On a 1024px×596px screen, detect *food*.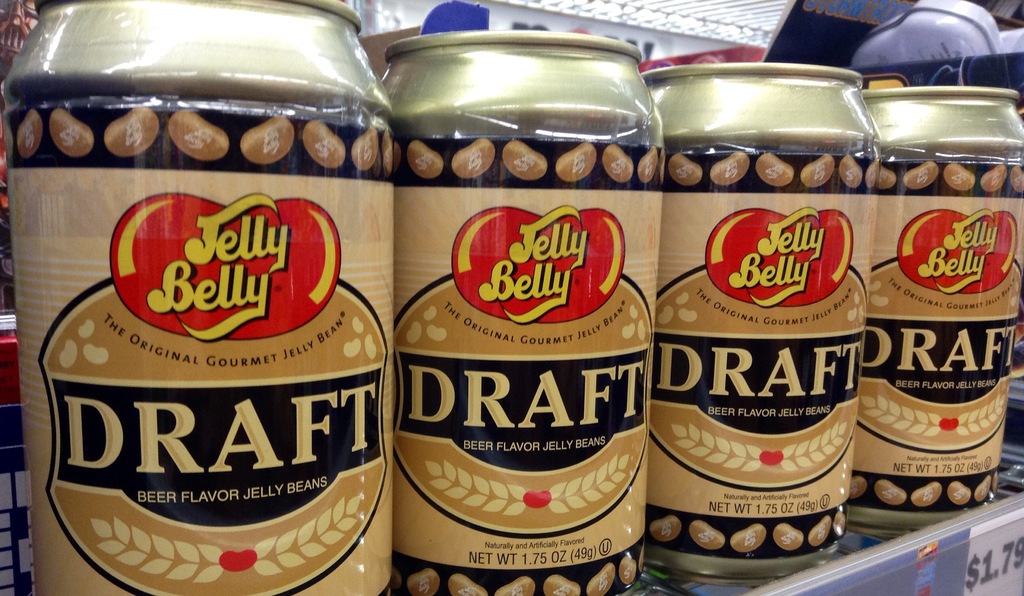
587,560,617,595.
